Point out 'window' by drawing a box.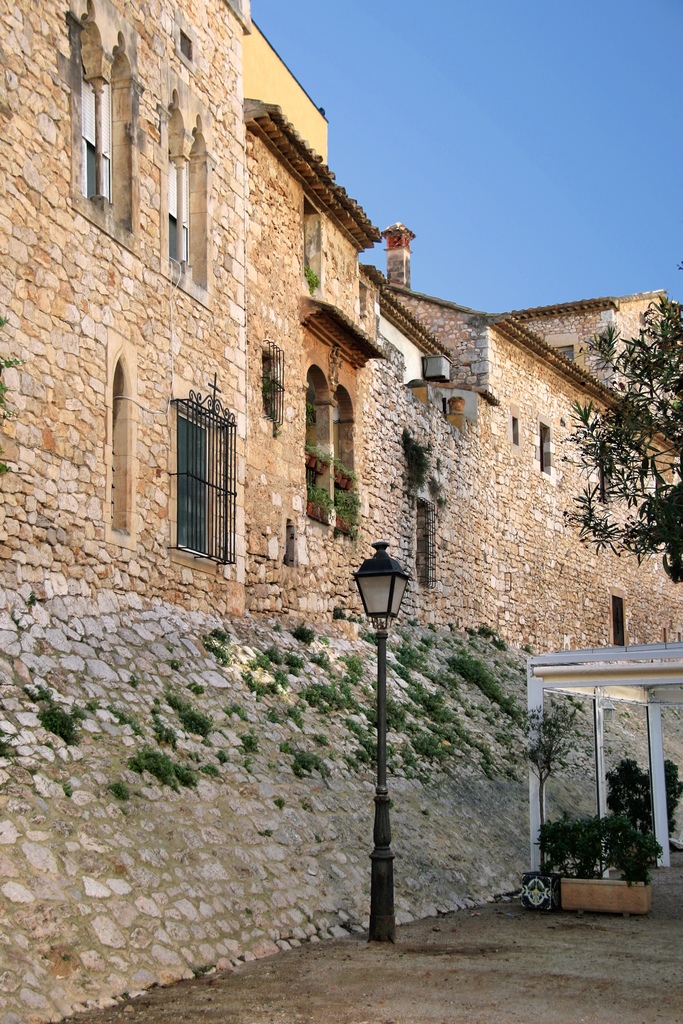
bbox=(160, 355, 243, 578).
